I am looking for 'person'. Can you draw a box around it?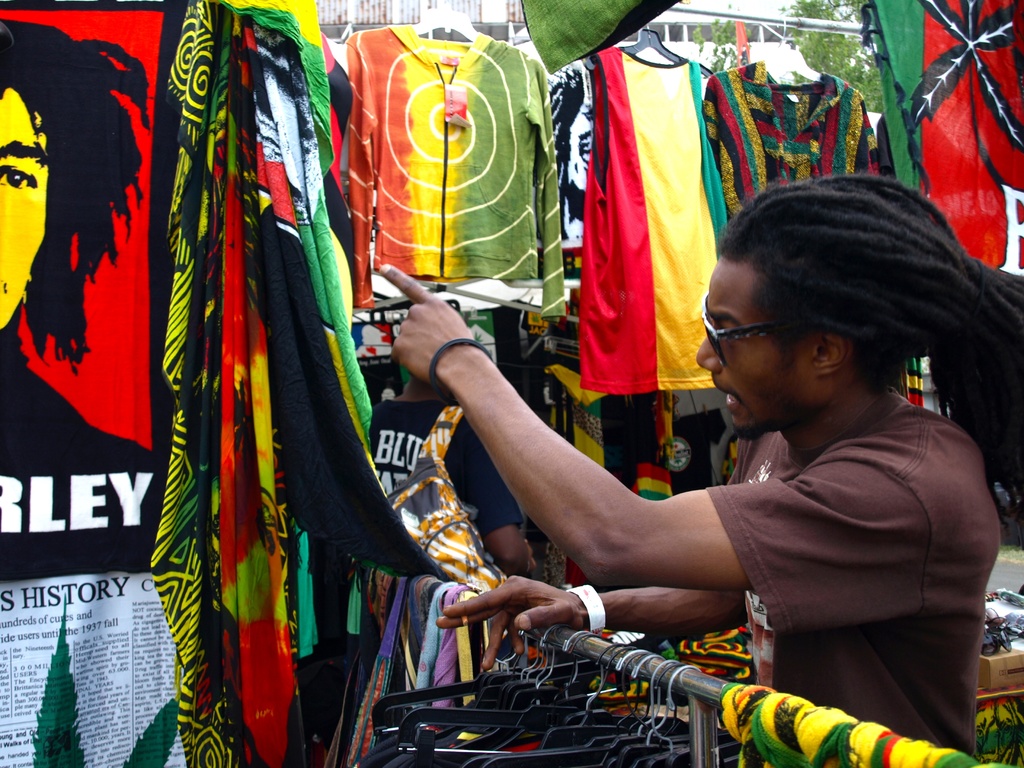
Sure, the bounding box is detection(0, 19, 164, 574).
